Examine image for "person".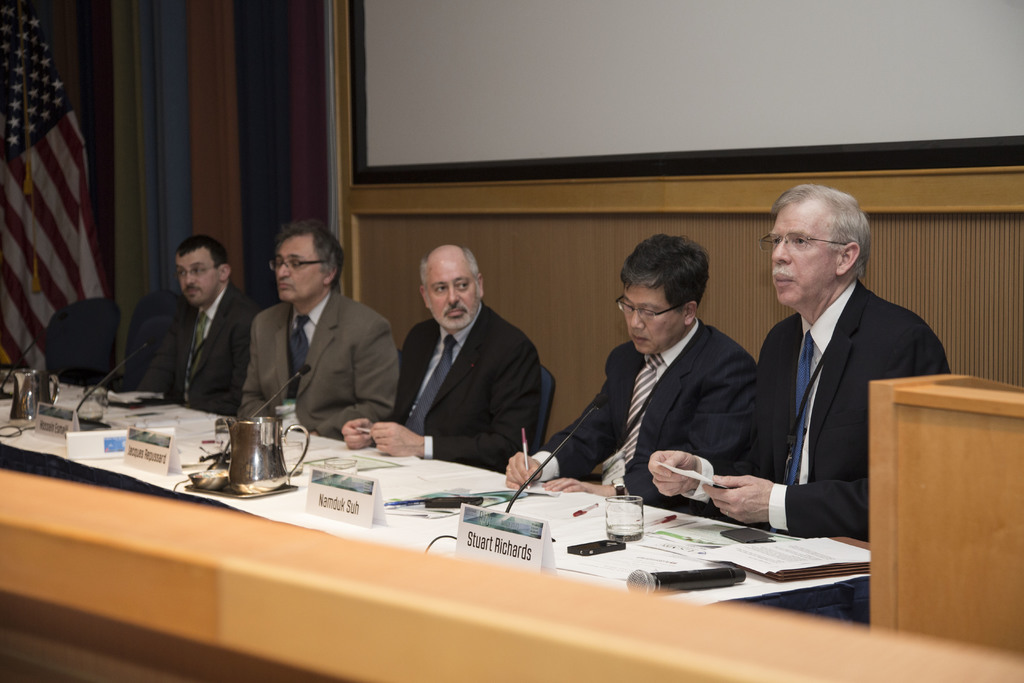
Examination result: region(138, 224, 243, 459).
